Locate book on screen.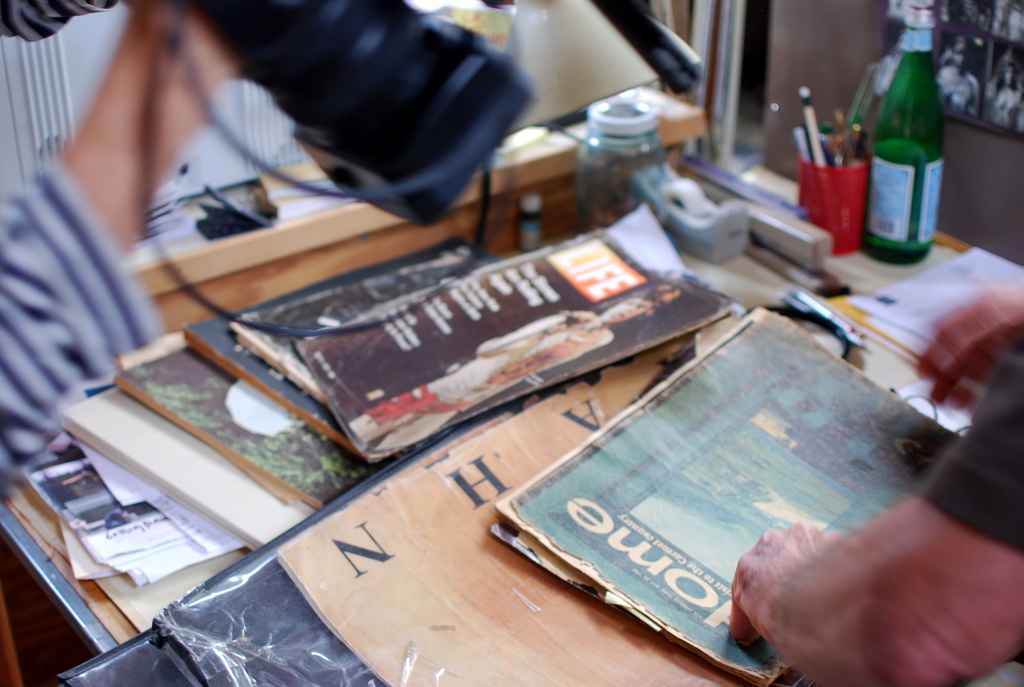
On screen at [230, 248, 477, 409].
